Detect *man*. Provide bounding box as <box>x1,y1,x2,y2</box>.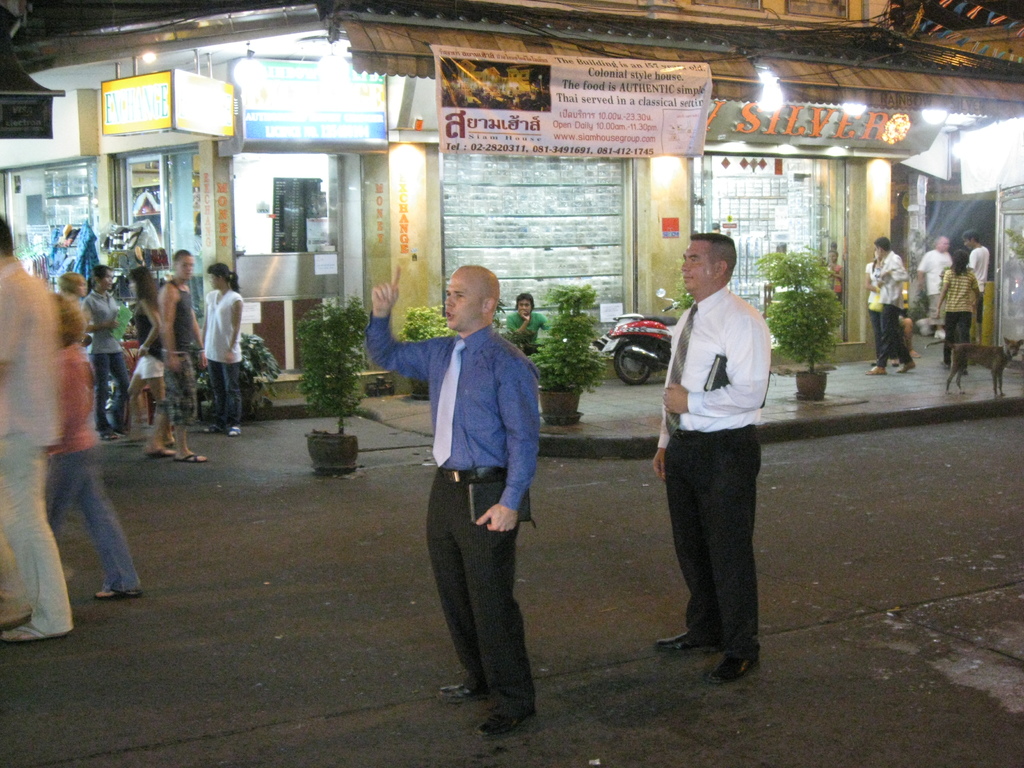
<box>0,212,70,636</box>.
